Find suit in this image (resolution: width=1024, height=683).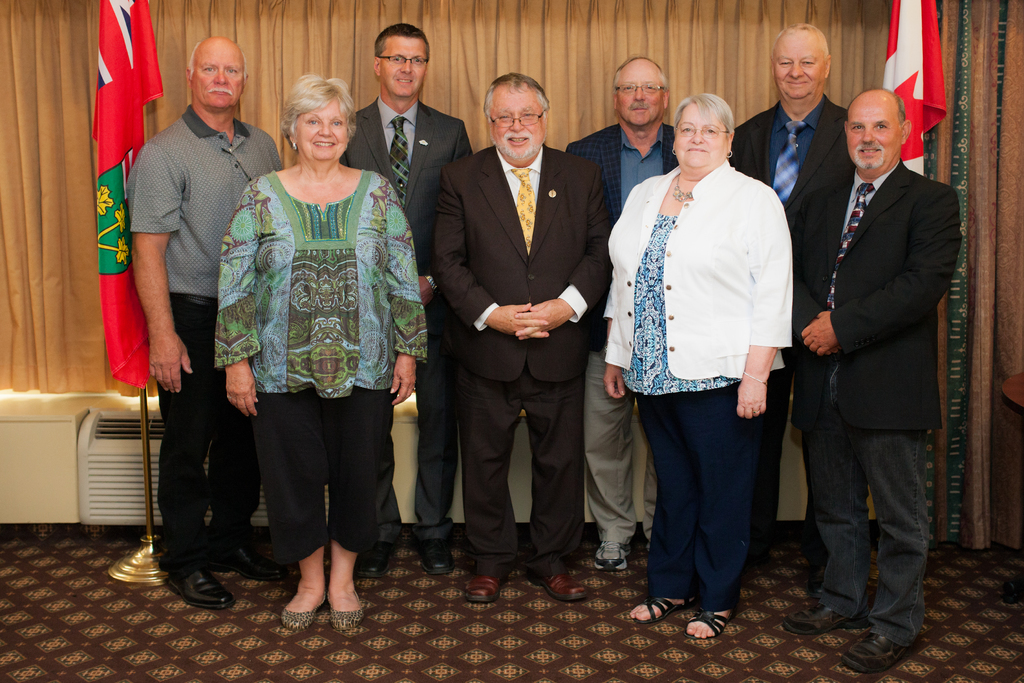
[563, 120, 686, 547].
